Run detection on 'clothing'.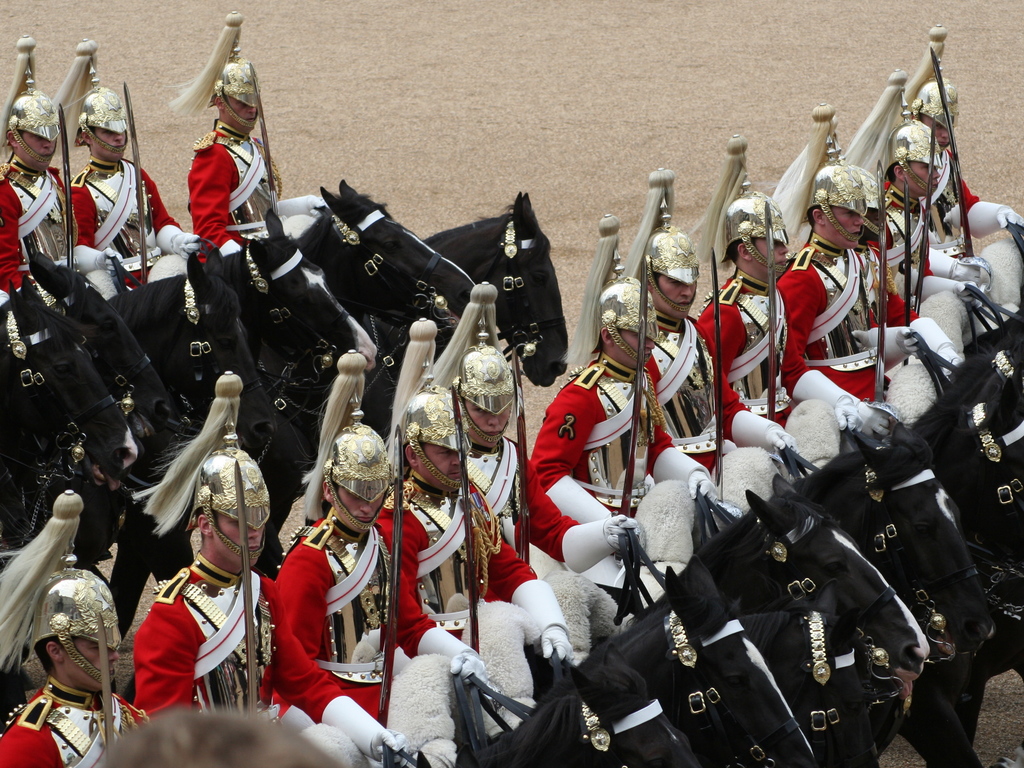
Result: (126,536,408,766).
